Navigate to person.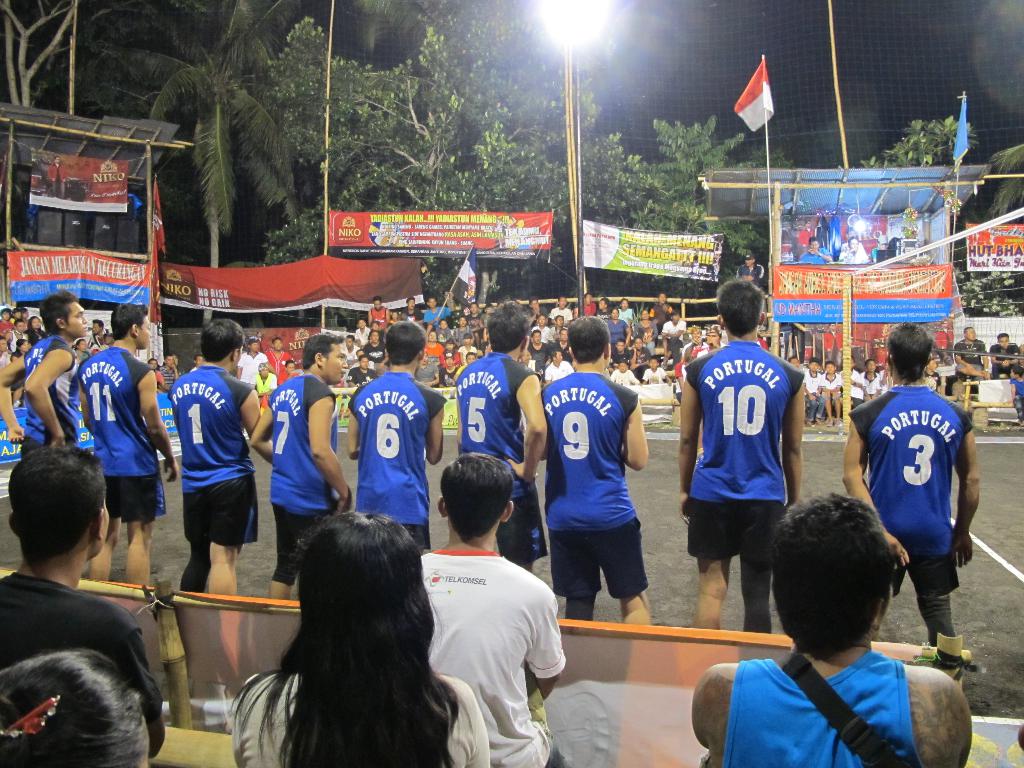
Navigation target: crop(0, 441, 166, 758).
